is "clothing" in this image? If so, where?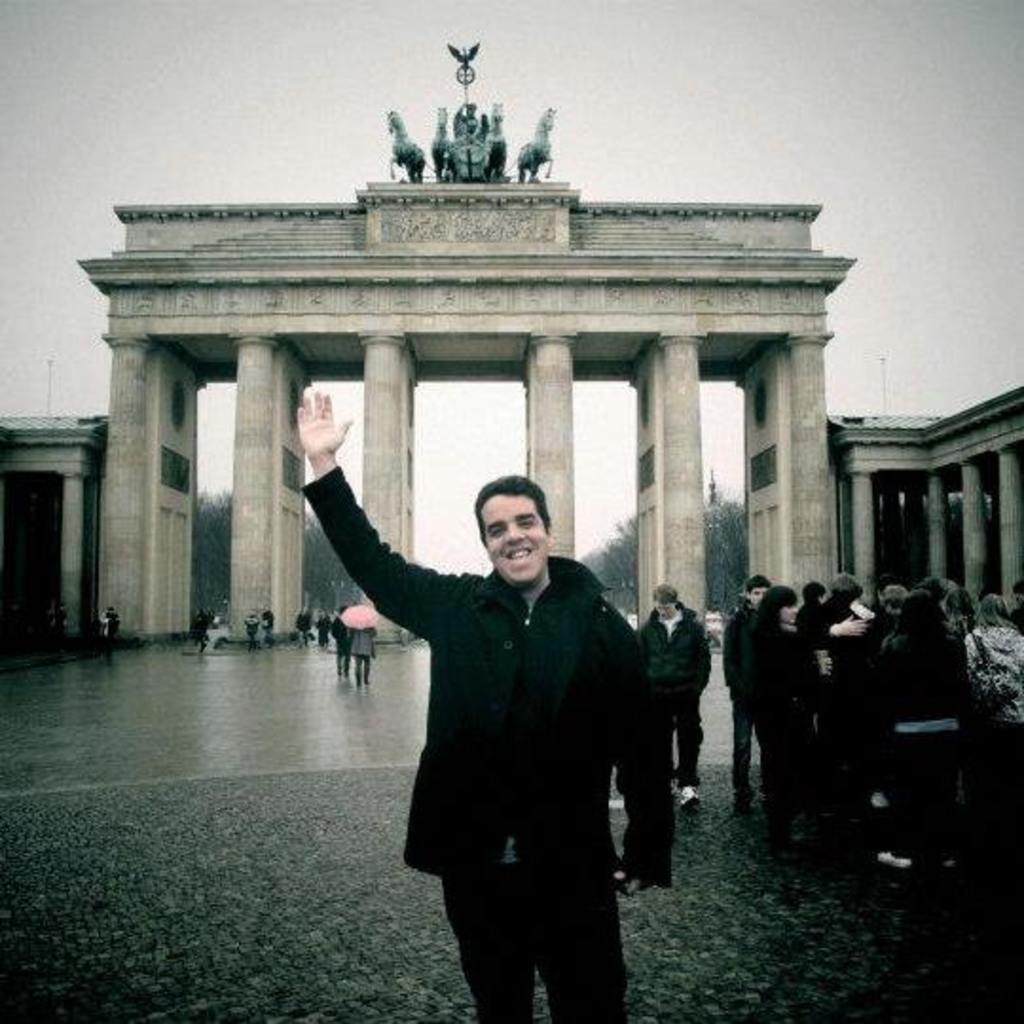
Yes, at rect(956, 628, 1022, 846).
